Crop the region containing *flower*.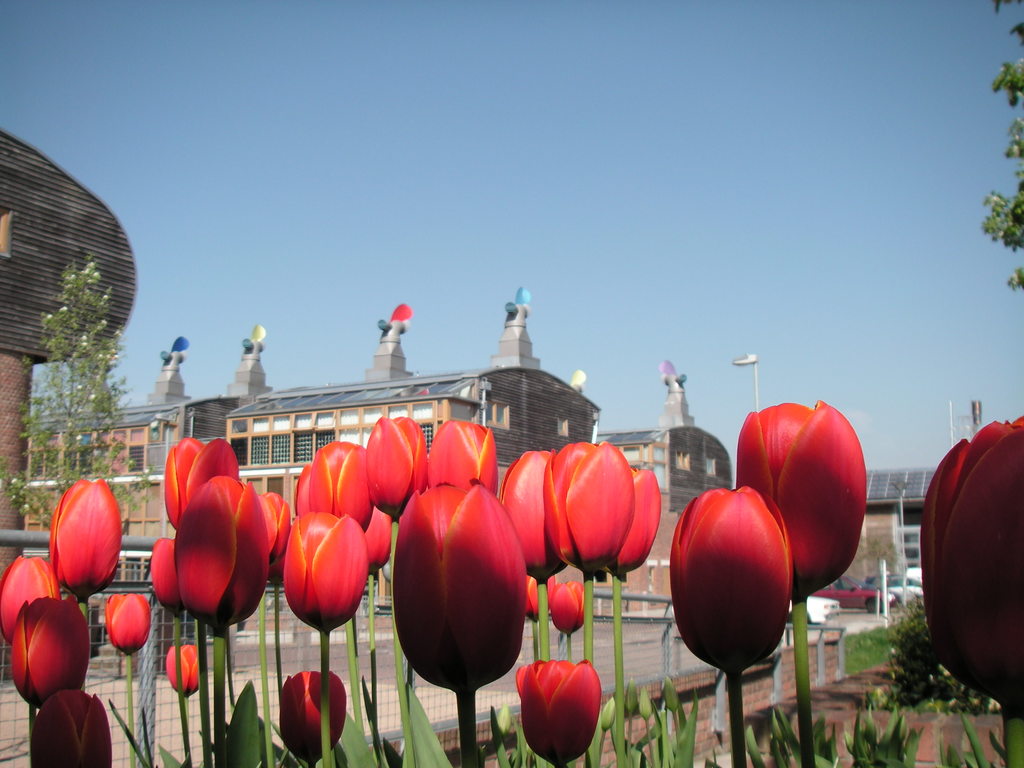
Crop region: region(365, 419, 428, 509).
